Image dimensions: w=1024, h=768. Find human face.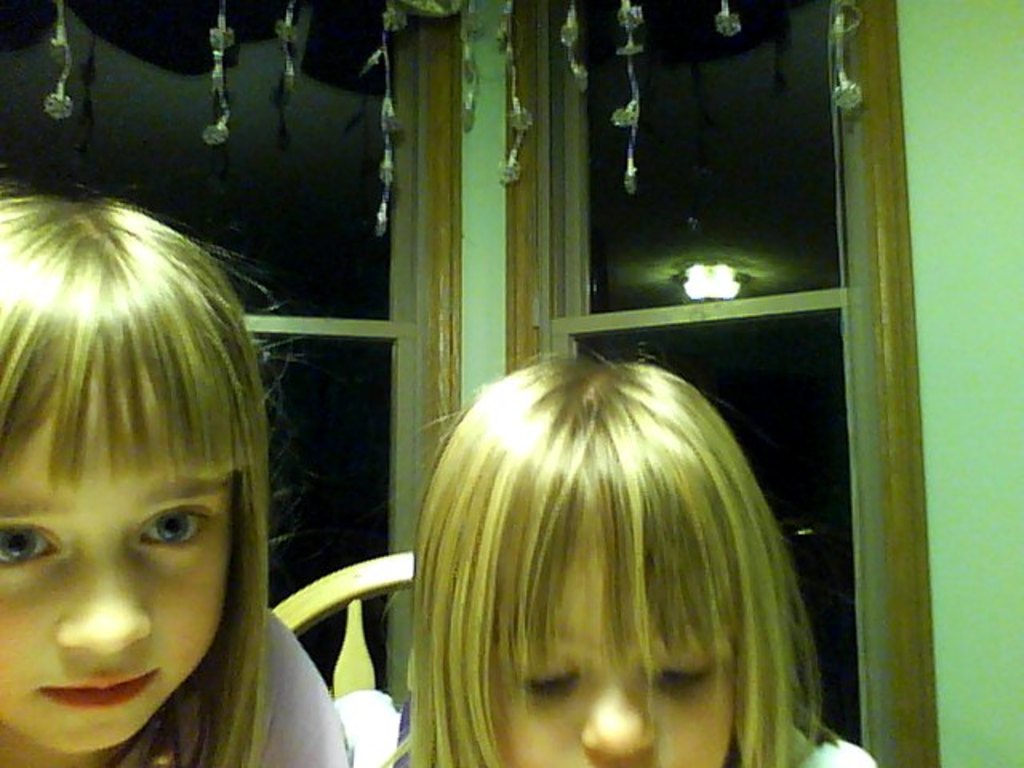
(x1=486, y1=546, x2=741, y2=766).
